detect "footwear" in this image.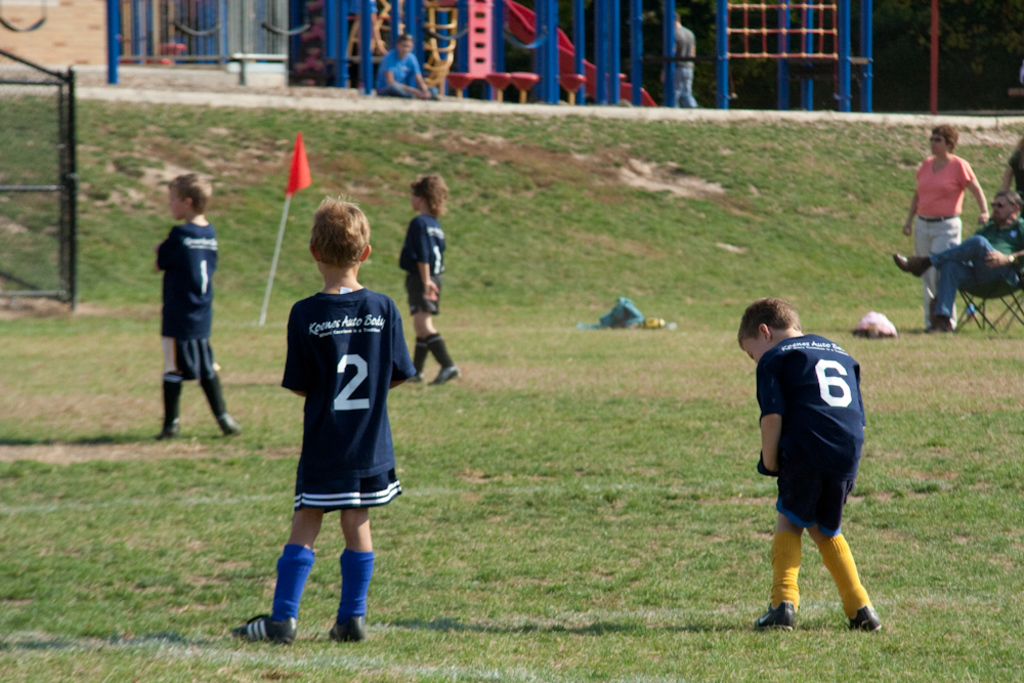
Detection: crop(327, 612, 365, 645).
